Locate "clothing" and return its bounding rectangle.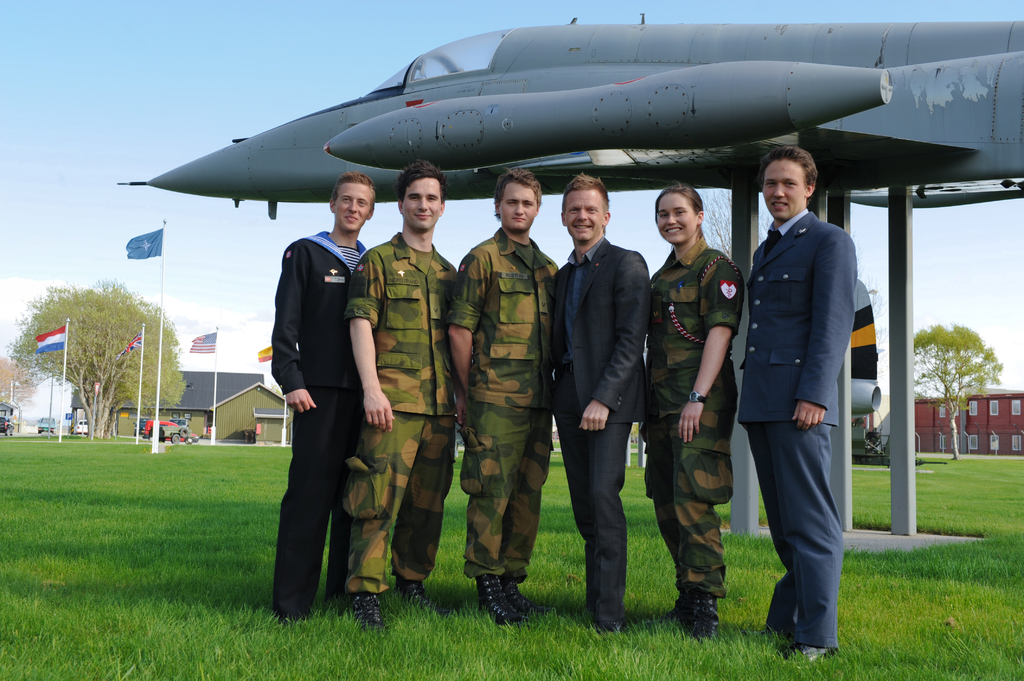
{"x1": 553, "y1": 235, "x2": 652, "y2": 631}.
